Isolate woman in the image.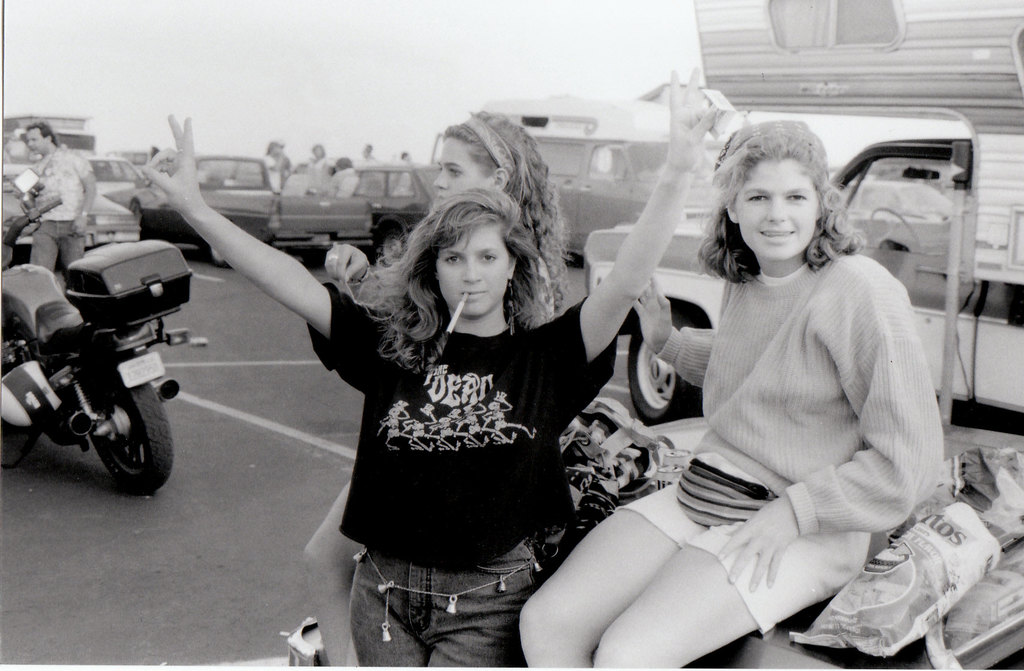
Isolated region: rect(520, 116, 947, 670).
